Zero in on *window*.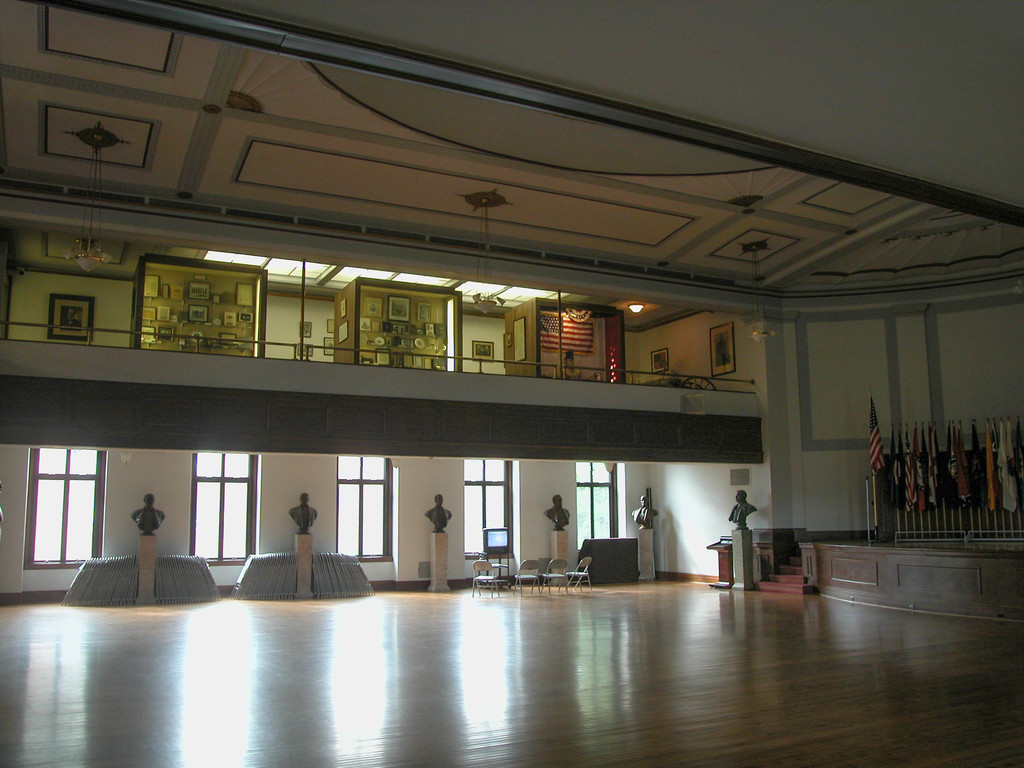
Zeroed in: <box>571,459,621,553</box>.
